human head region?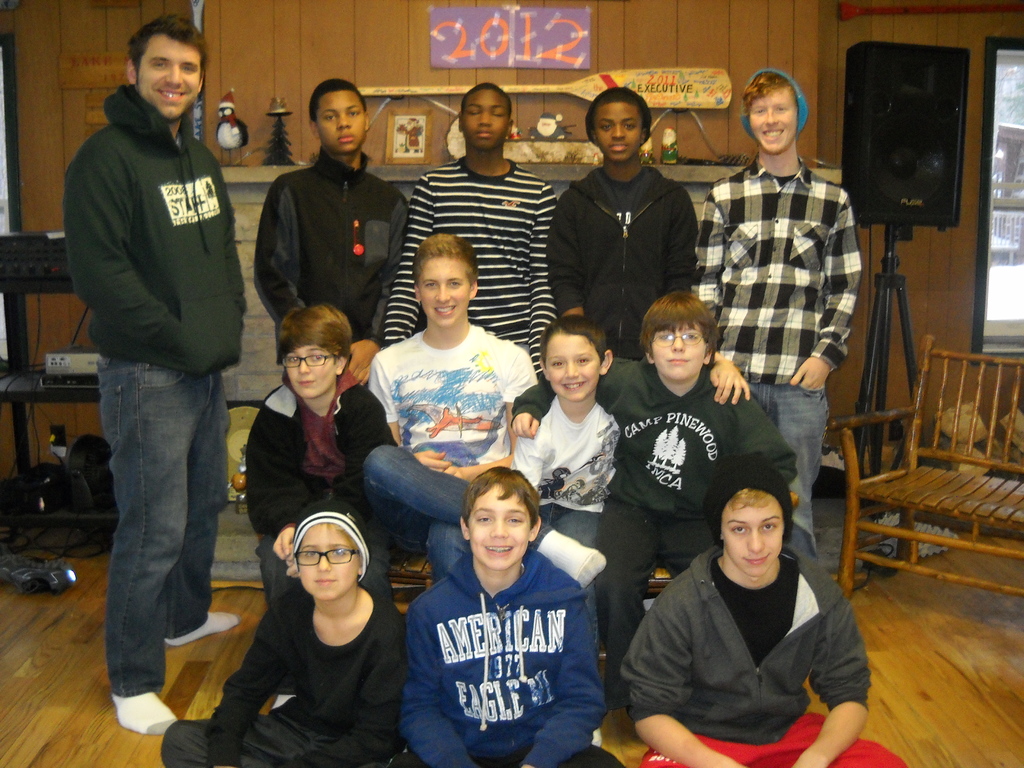
pyautogui.locateOnScreen(127, 13, 207, 117)
